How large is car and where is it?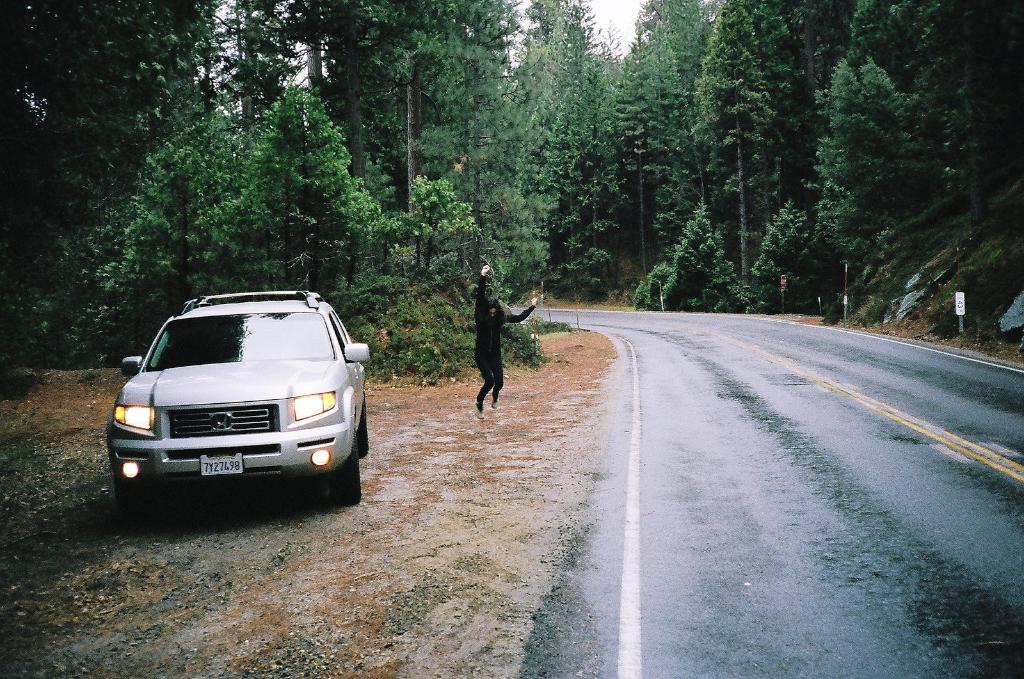
Bounding box: crop(107, 290, 372, 529).
